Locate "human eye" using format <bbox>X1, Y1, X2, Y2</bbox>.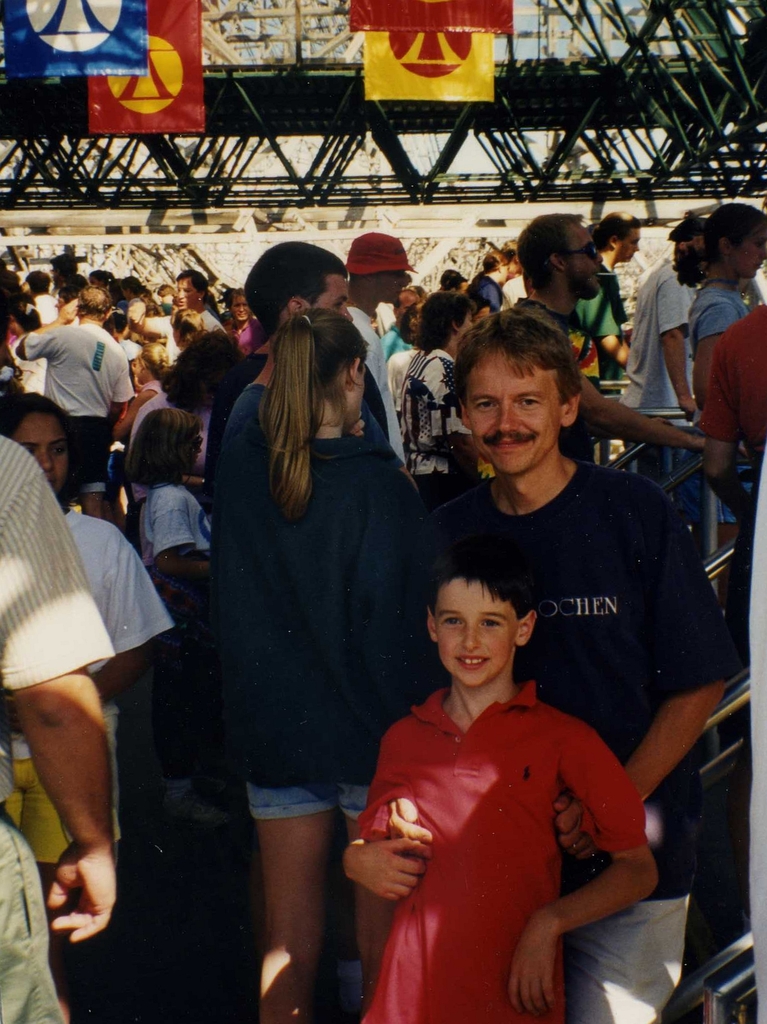
<bbox>519, 392, 540, 413</bbox>.
